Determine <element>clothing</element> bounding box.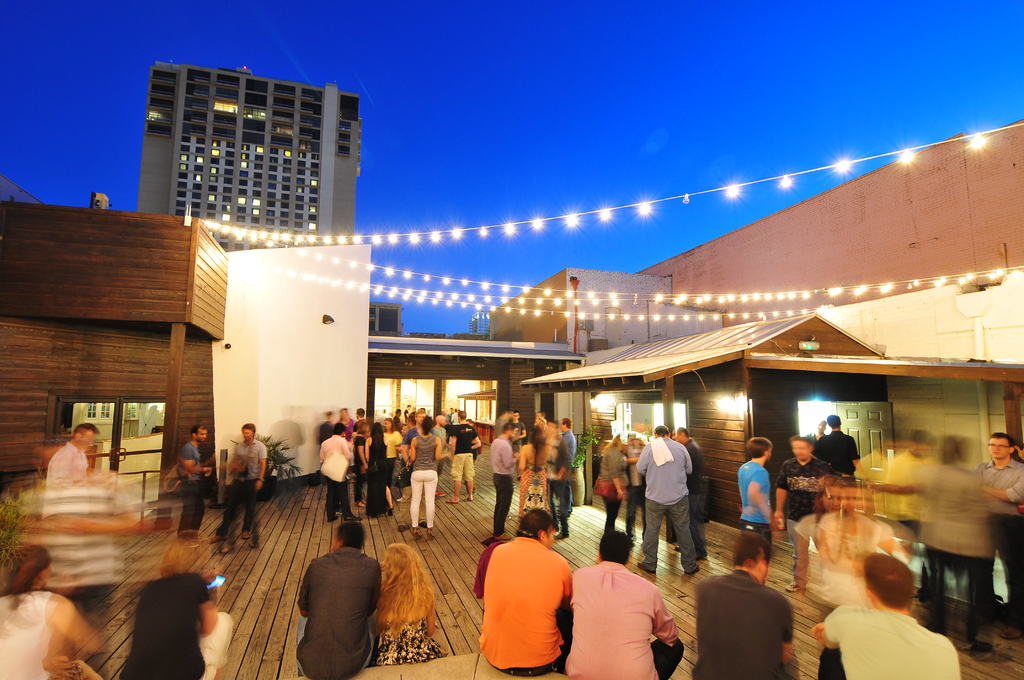
Determined: 125,571,221,673.
